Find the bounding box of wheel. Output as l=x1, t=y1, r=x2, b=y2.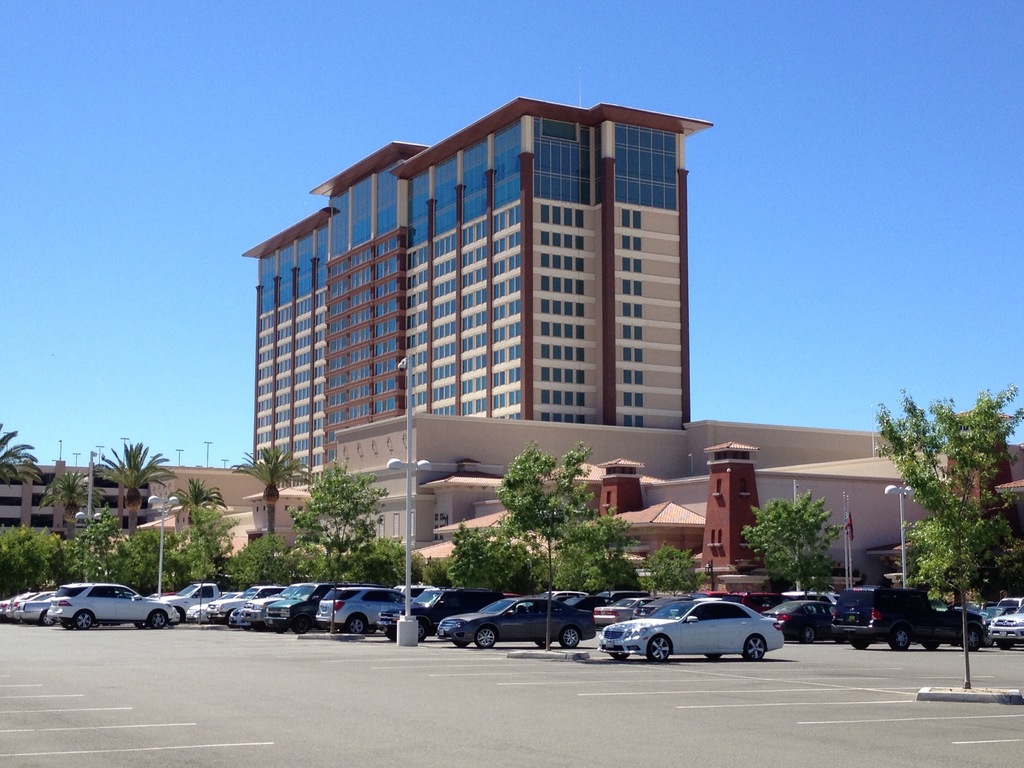
l=852, t=641, r=868, b=651.
